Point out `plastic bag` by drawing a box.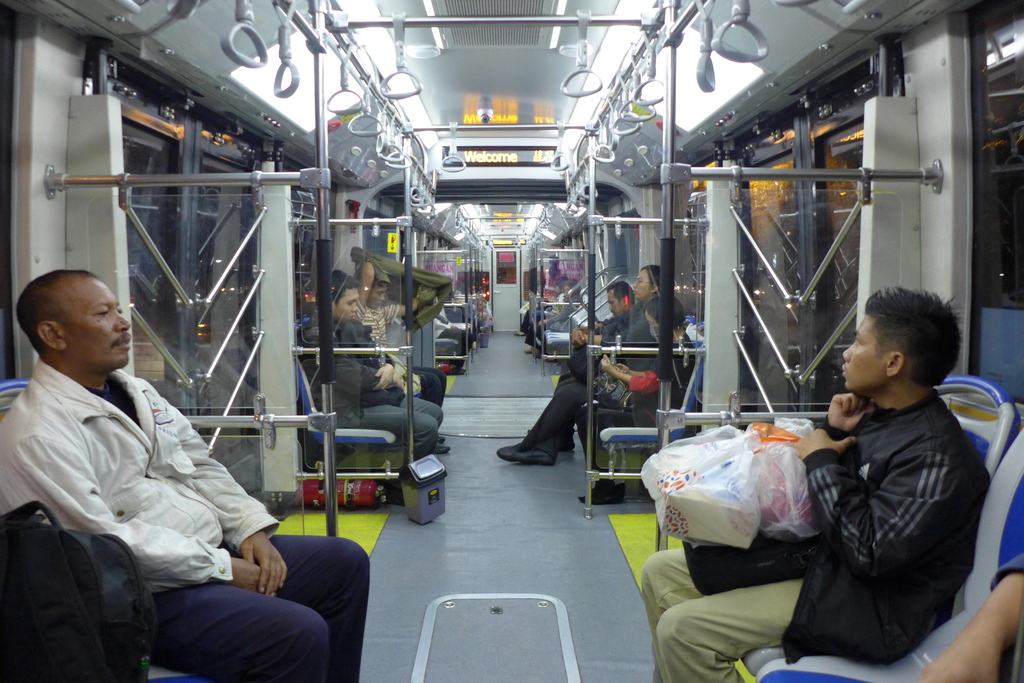
[x1=756, y1=441, x2=822, y2=541].
